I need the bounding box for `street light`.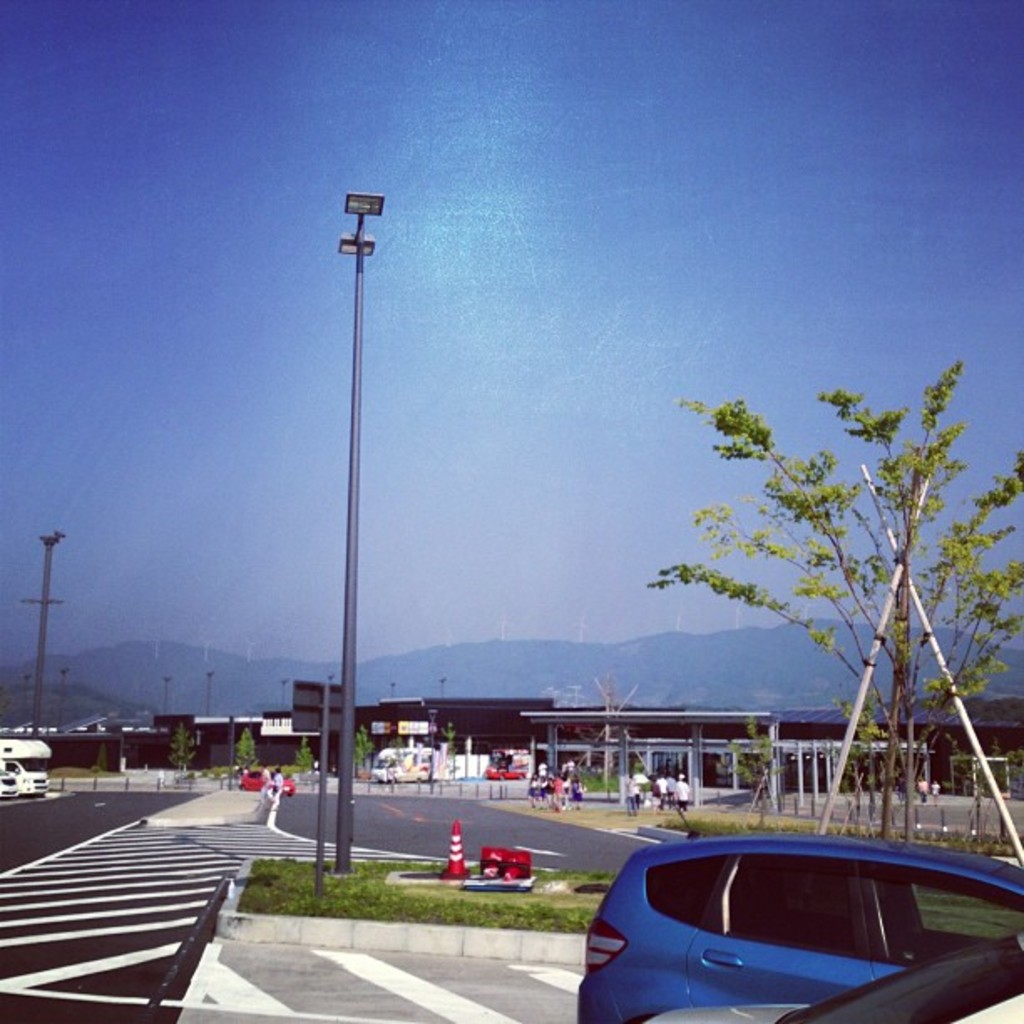
Here it is: box(387, 681, 393, 694).
